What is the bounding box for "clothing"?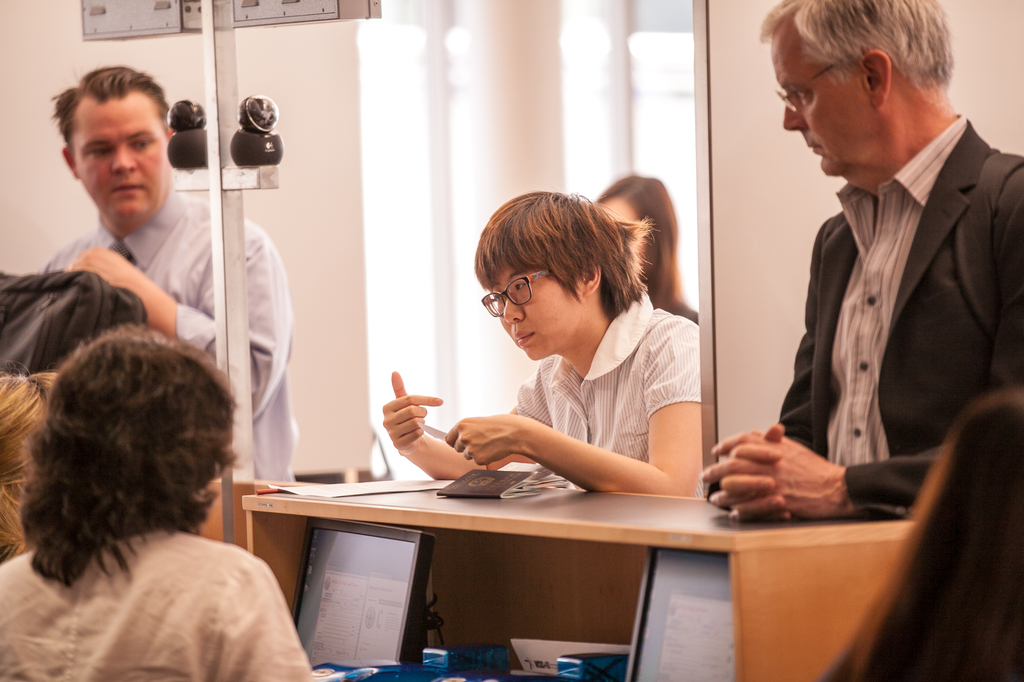
box=[440, 287, 708, 492].
